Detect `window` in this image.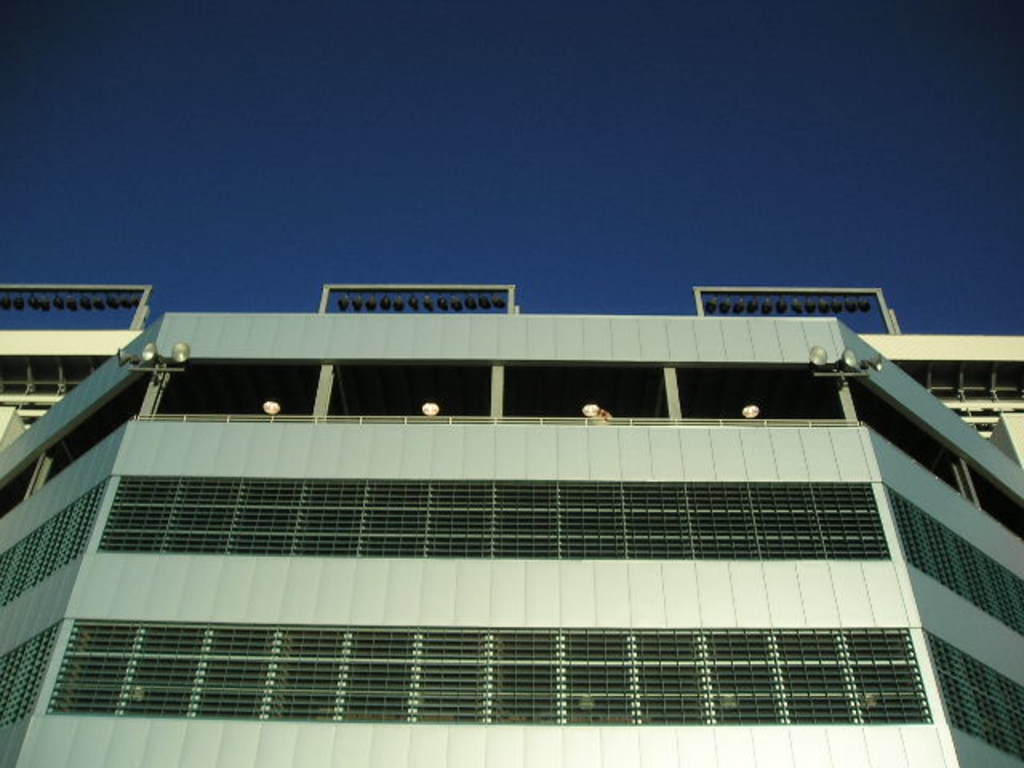
Detection: <box>885,490,1022,622</box>.
